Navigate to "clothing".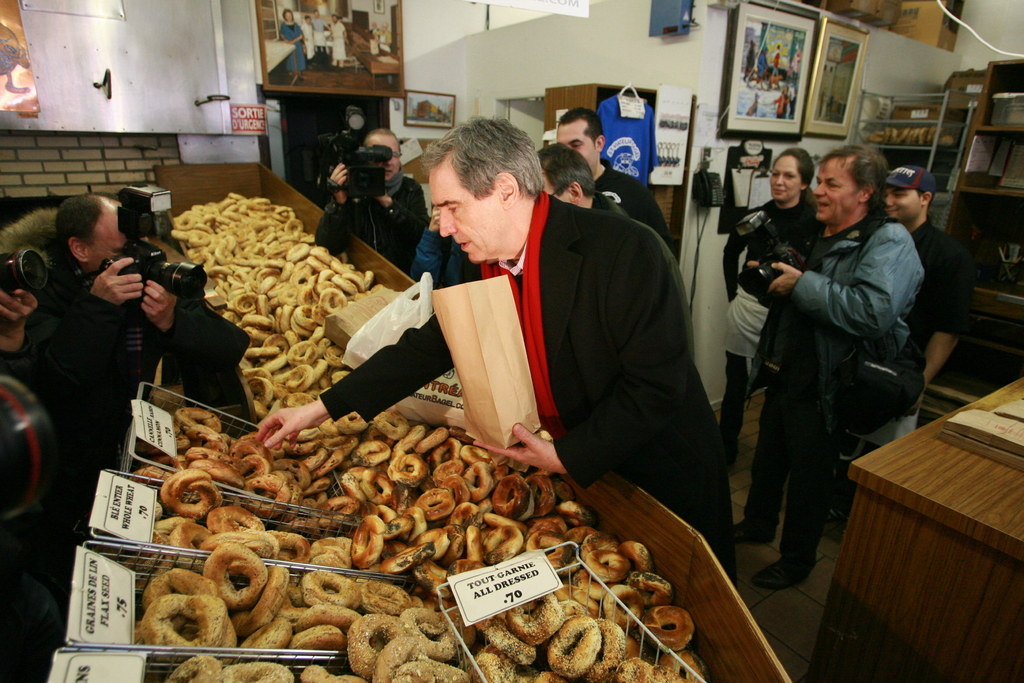
Navigation target: bbox=[764, 210, 922, 556].
